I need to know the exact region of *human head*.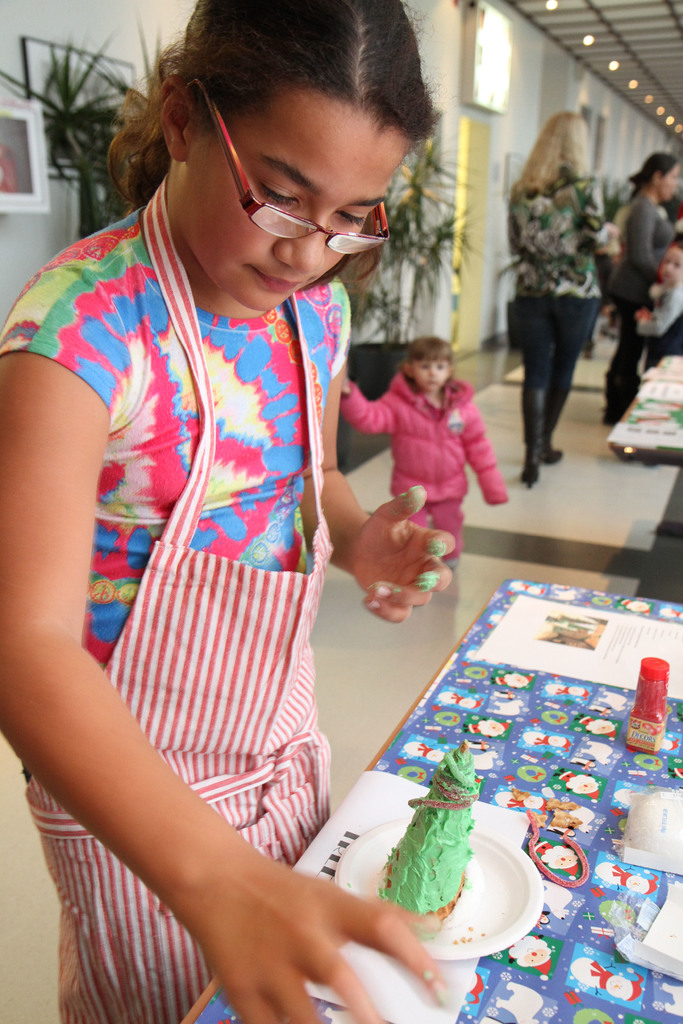
Region: select_region(659, 240, 682, 287).
